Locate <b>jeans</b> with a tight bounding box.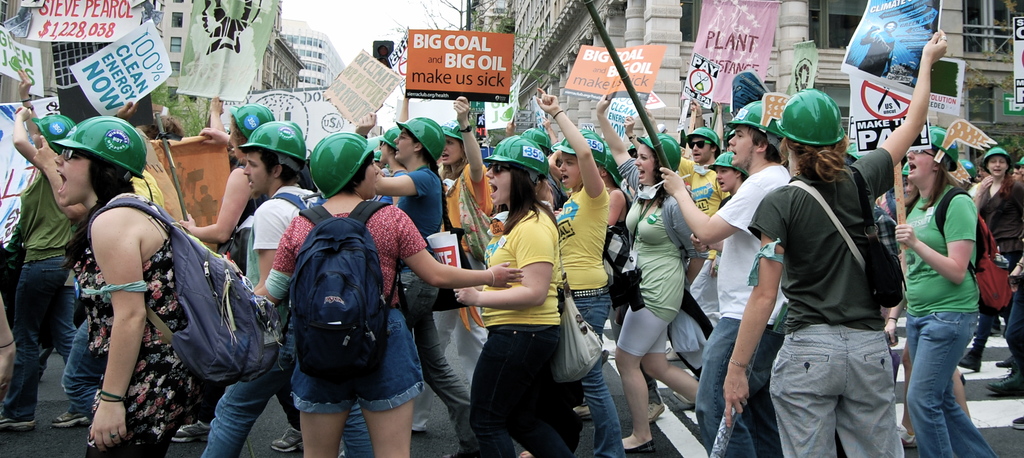
select_region(6, 247, 90, 422).
